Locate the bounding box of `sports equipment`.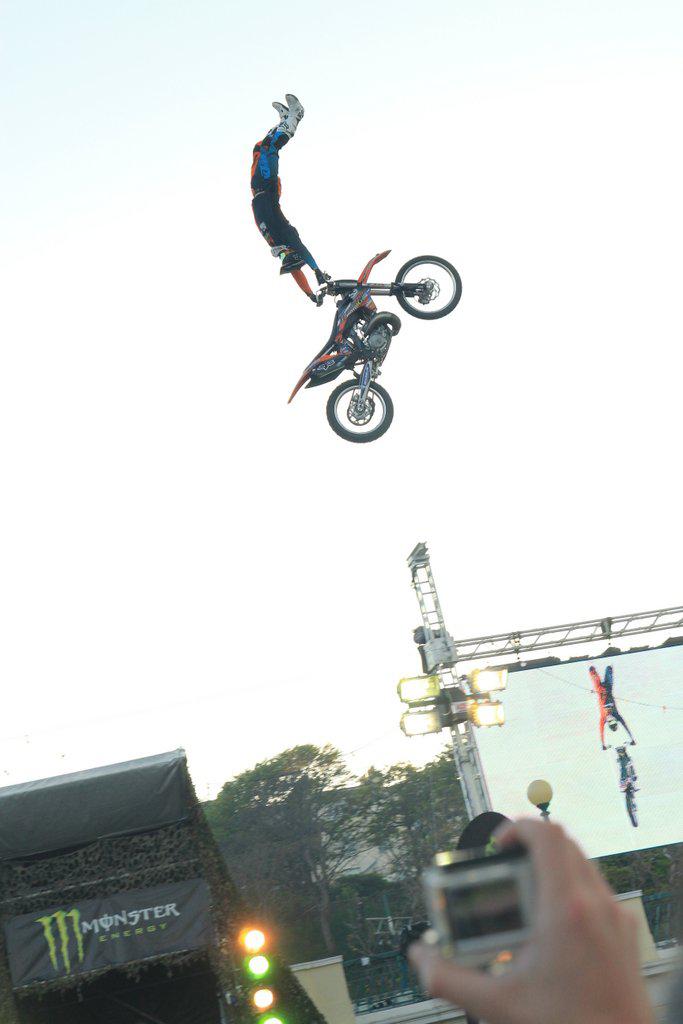
Bounding box: (x1=279, y1=248, x2=305, y2=280).
